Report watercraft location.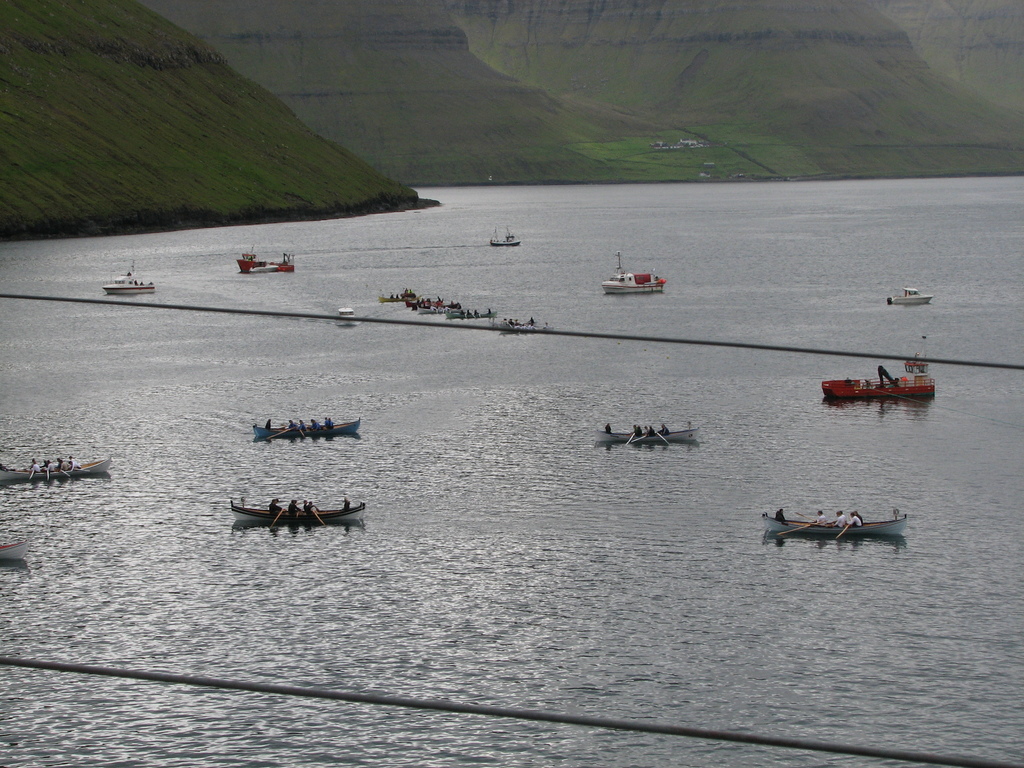
Report: bbox=(0, 460, 111, 483).
